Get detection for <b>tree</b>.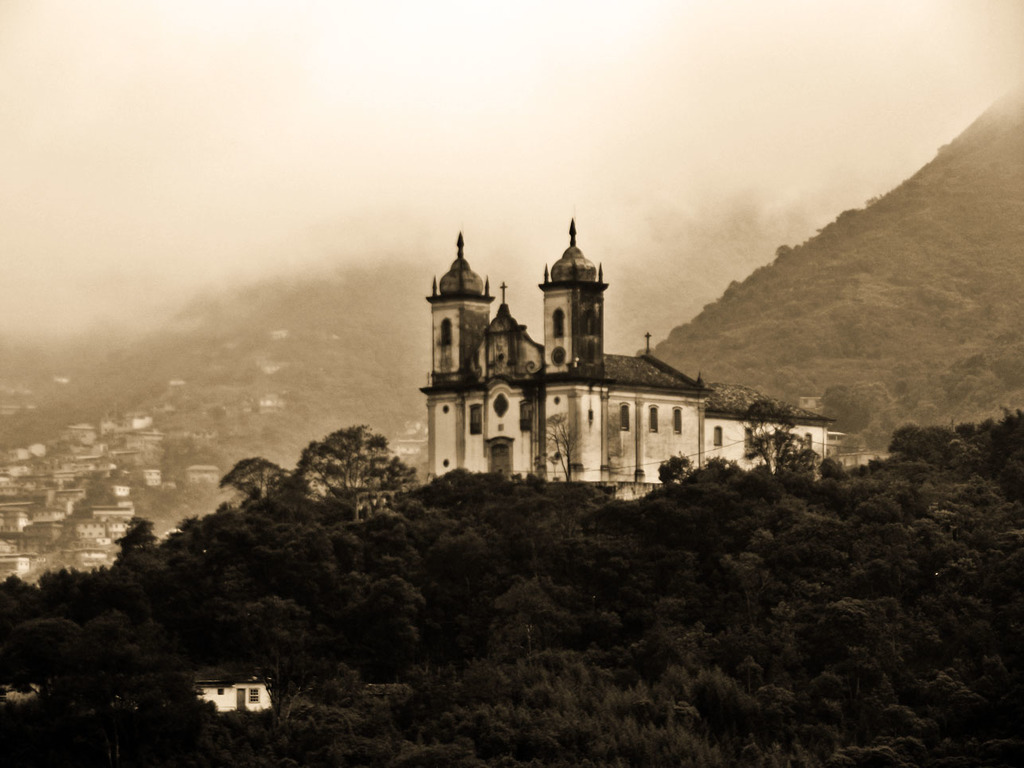
Detection: left=39, top=562, right=126, bottom=630.
